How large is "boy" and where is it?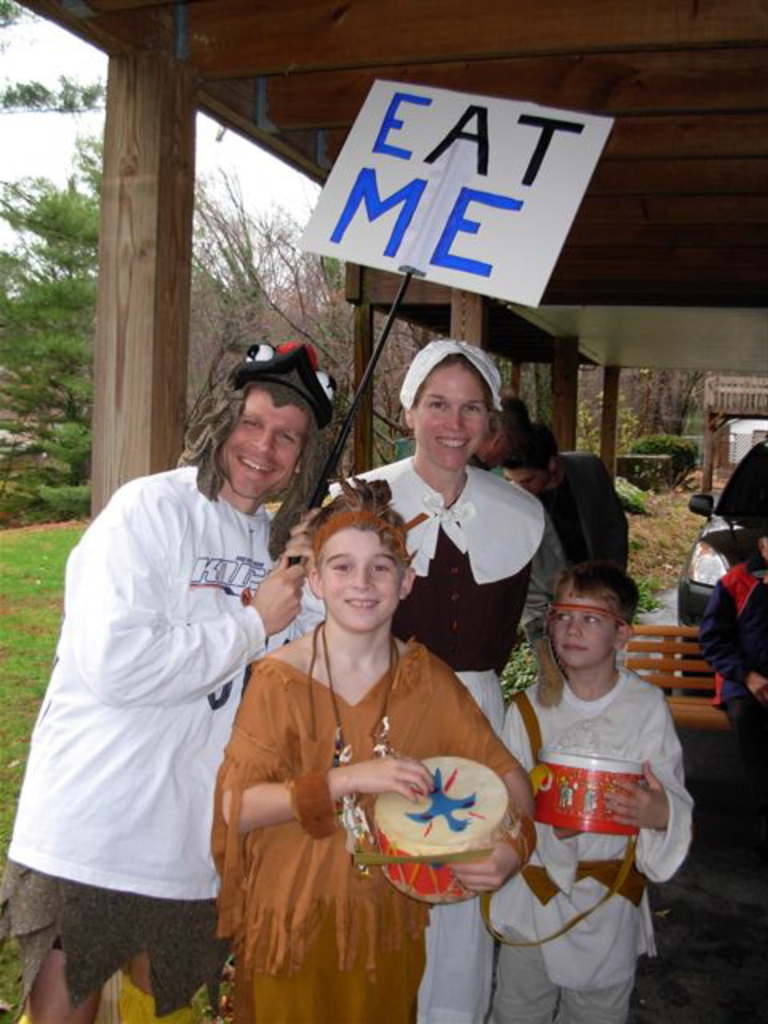
Bounding box: <region>493, 533, 709, 994</region>.
